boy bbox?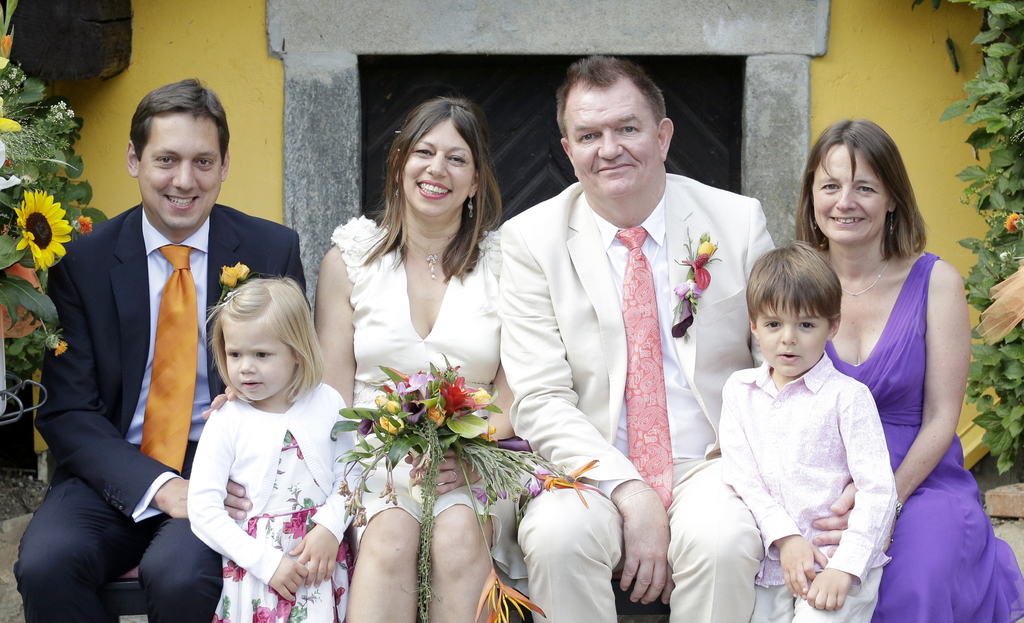
(681,246,892,553)
